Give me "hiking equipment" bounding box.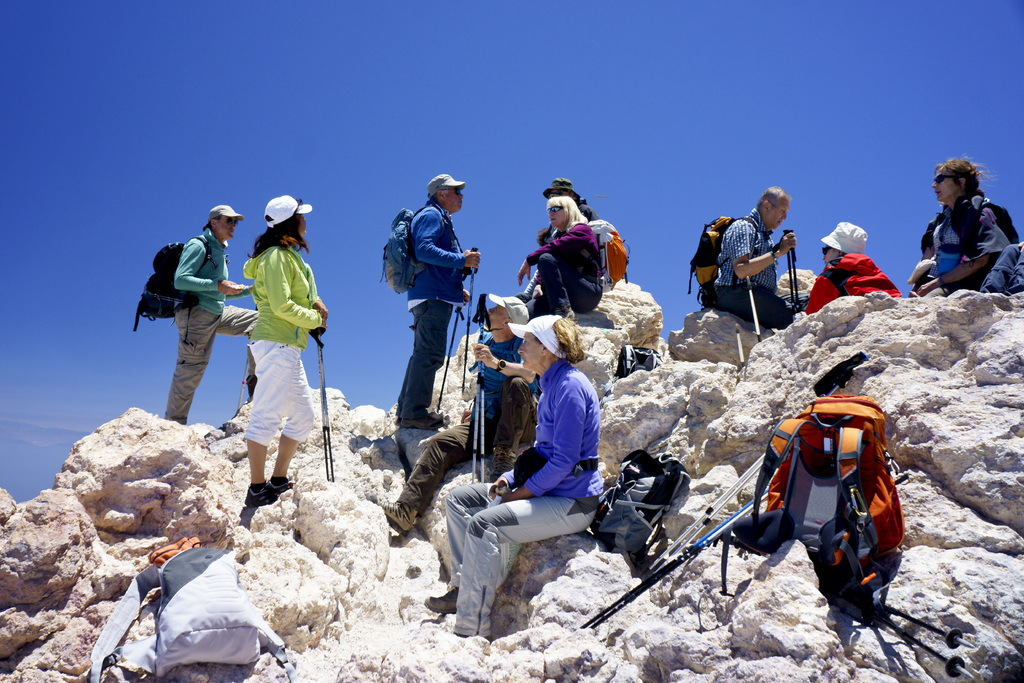
(left=559, top=217, right=636, bottom=294).
